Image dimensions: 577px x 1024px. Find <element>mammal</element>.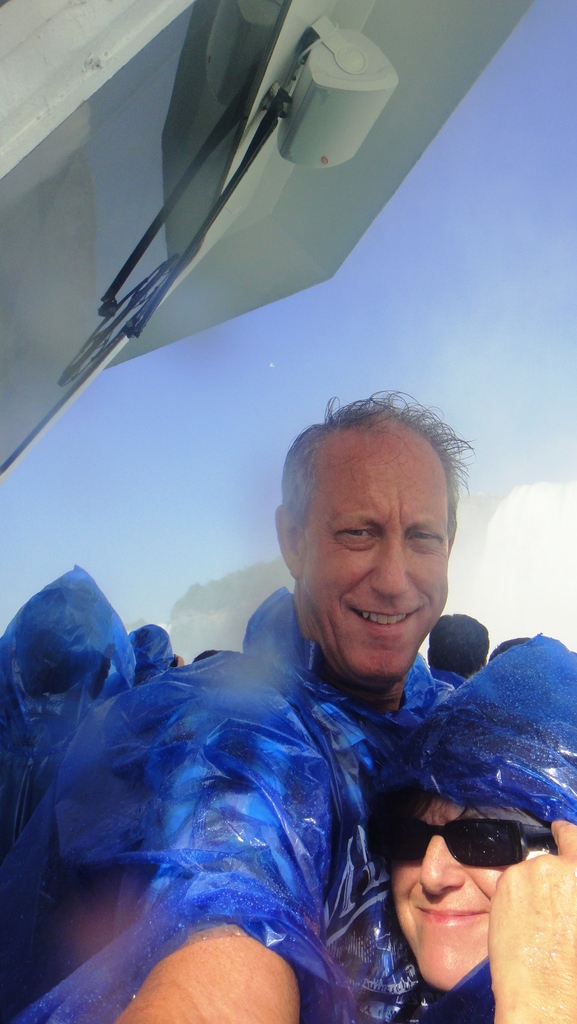
(129,625,184,688).
